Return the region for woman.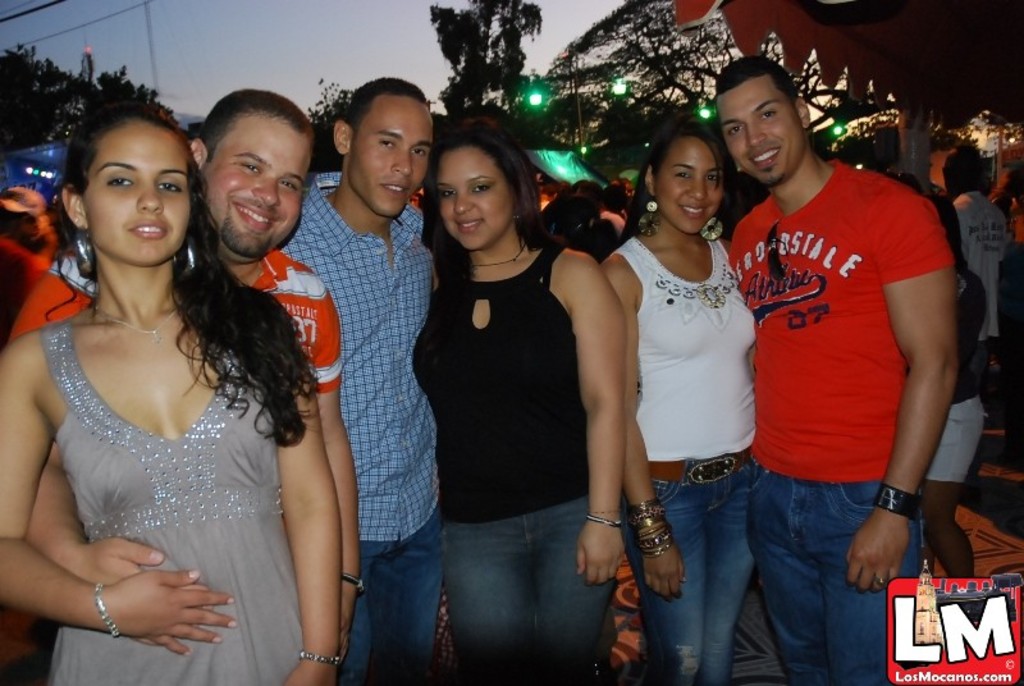
[412, 118, 626, 685].
